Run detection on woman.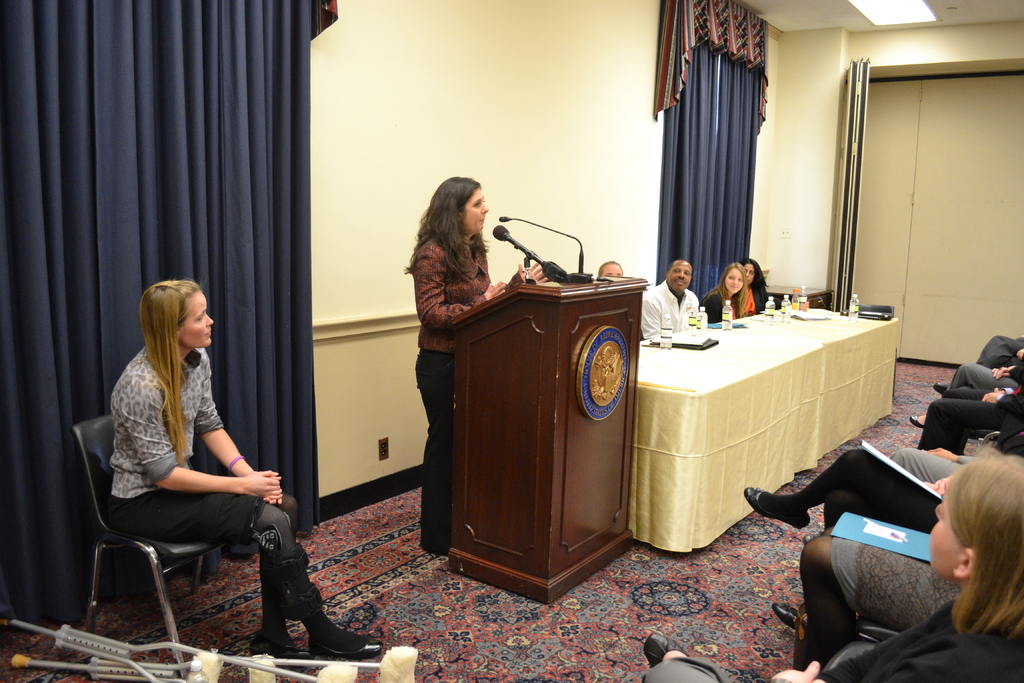
Result: bbox=(639, 448, 1023, 682).
